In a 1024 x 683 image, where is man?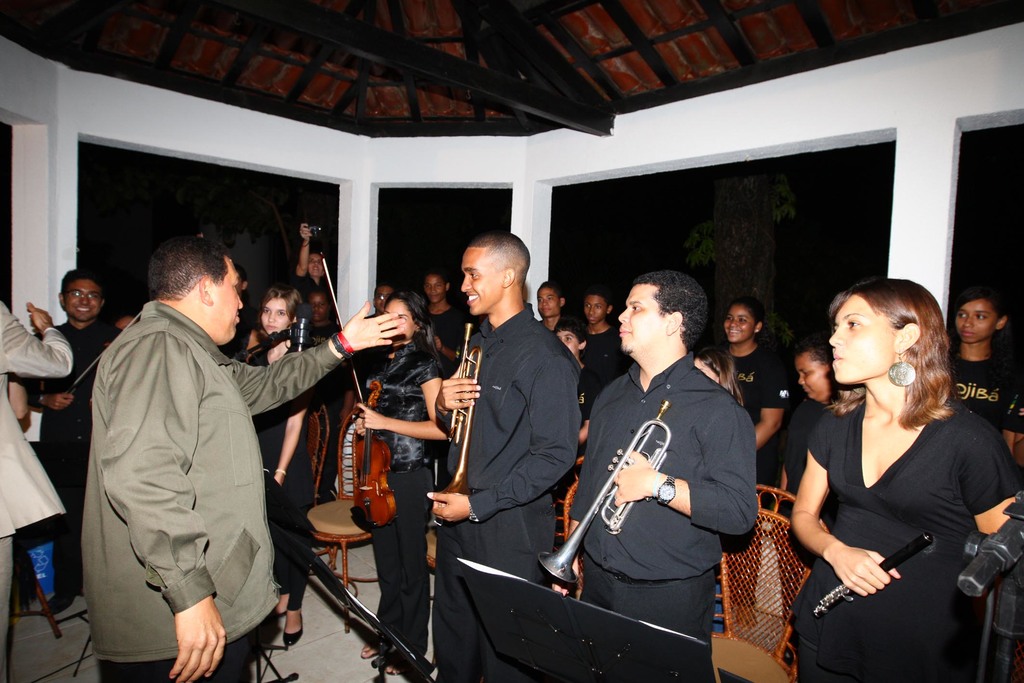
l=79, t=228, r=404, b=682.
